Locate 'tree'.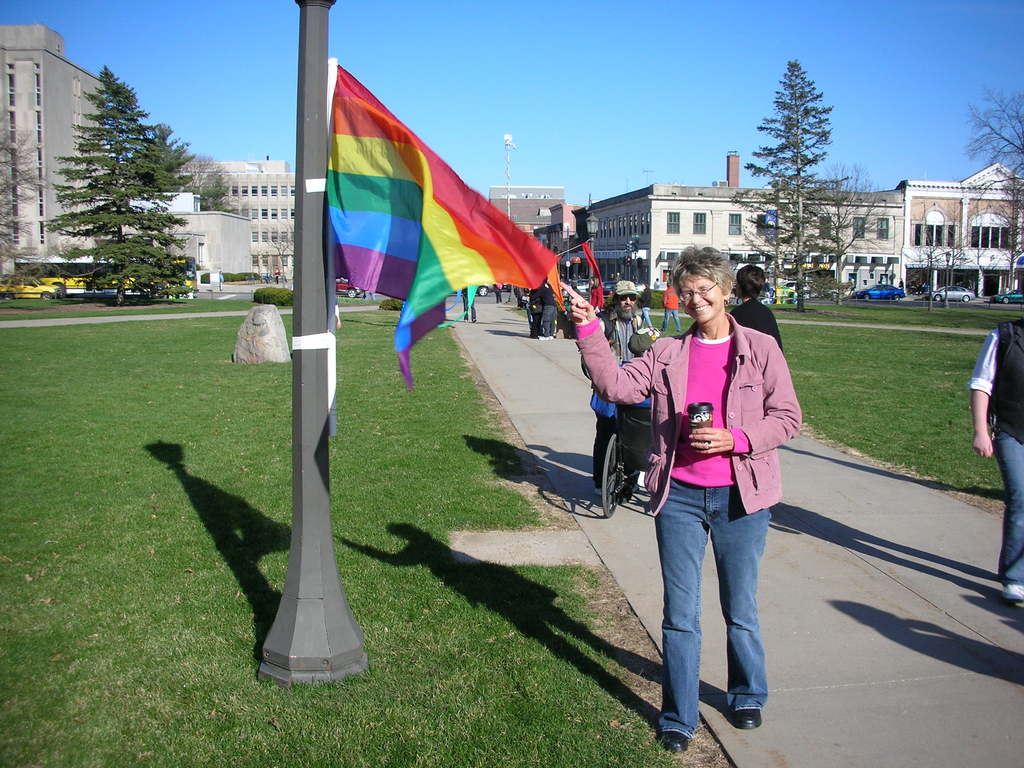
Bounding box: x1=49, y1=58, x2=182, y2=301.
